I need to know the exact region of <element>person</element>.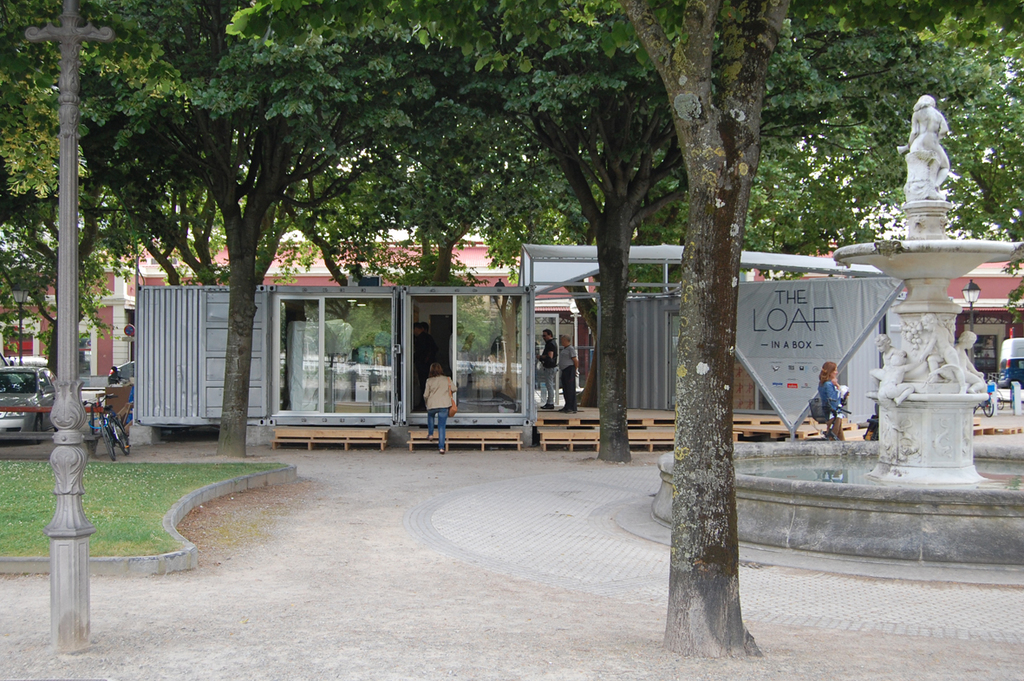
Region: locate(948, 327, 985, 394).
